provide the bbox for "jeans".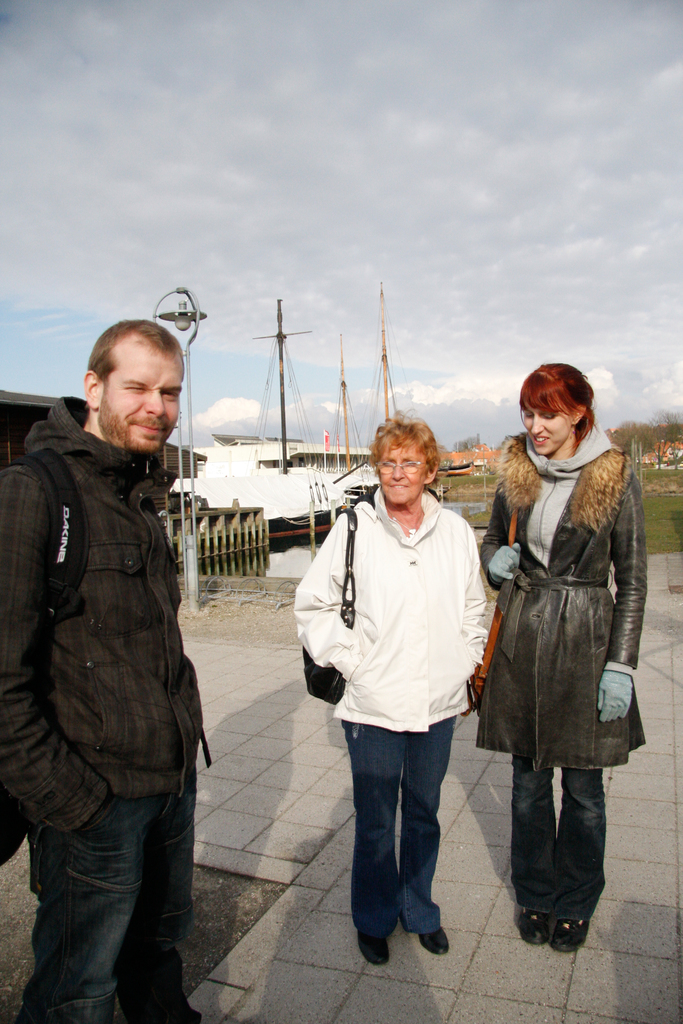
[18, 795, 195, 1023].
